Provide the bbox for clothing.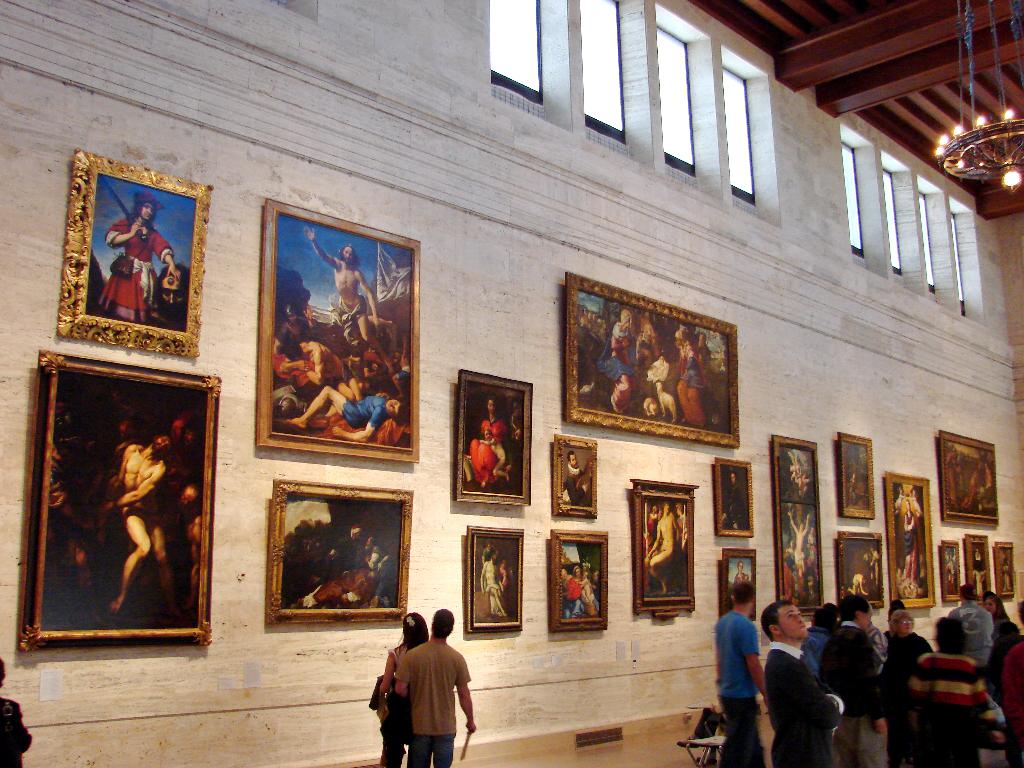
bbox=(909, 657, 989, 767).
